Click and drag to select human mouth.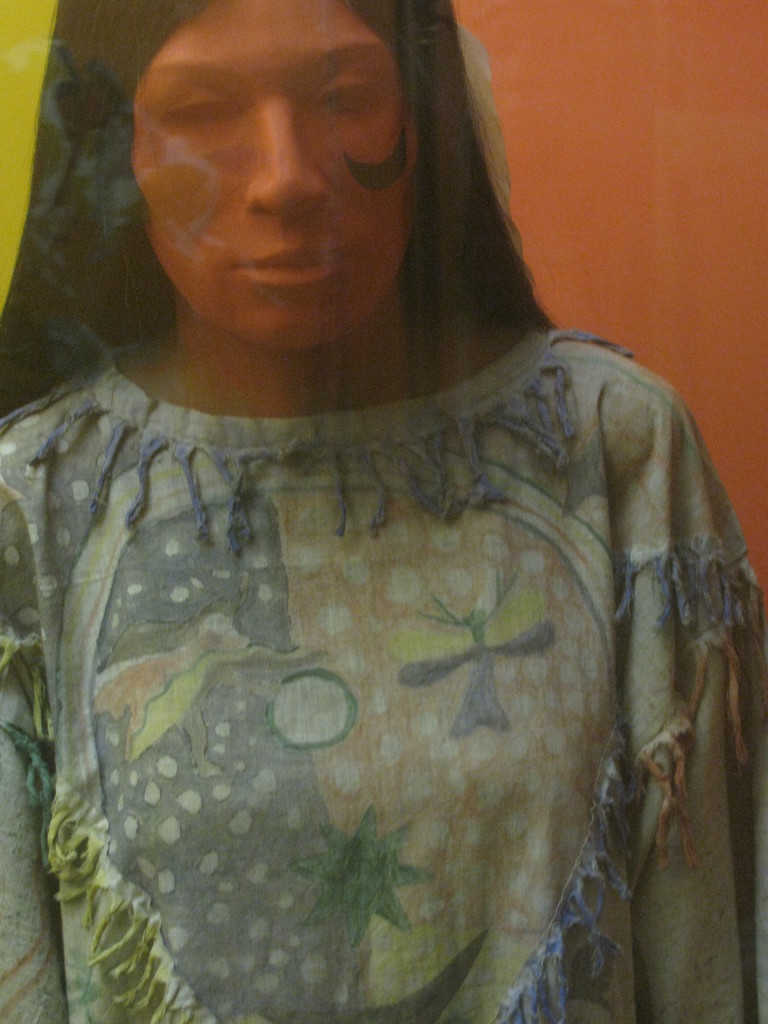
Selection: 237:246:352:286.
